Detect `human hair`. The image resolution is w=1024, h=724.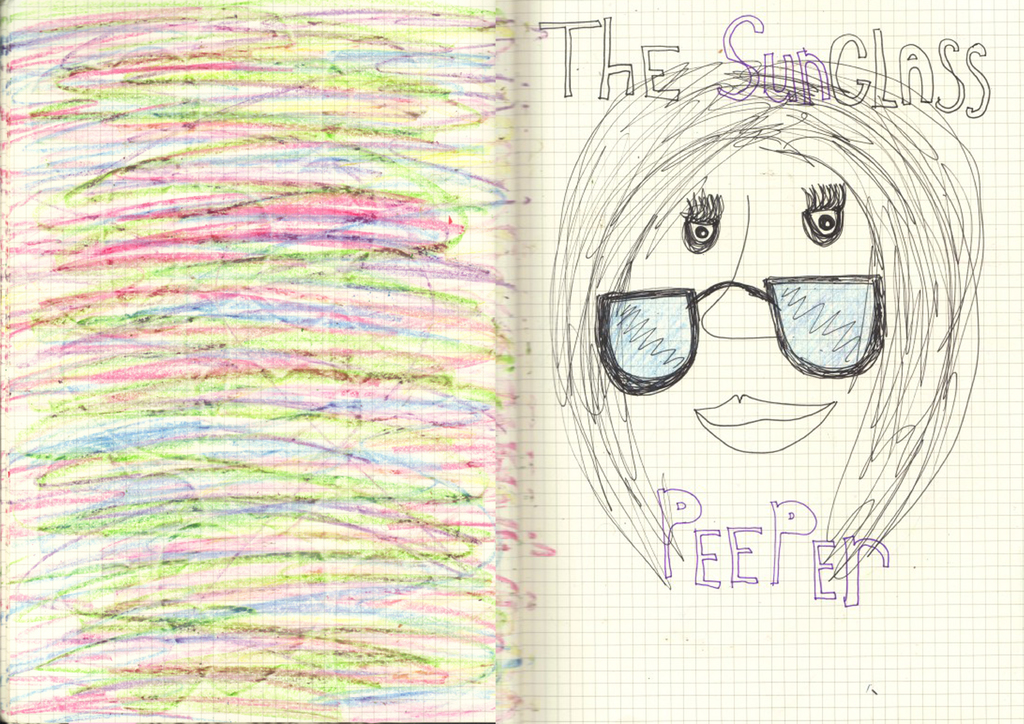
558/51/966/511.
